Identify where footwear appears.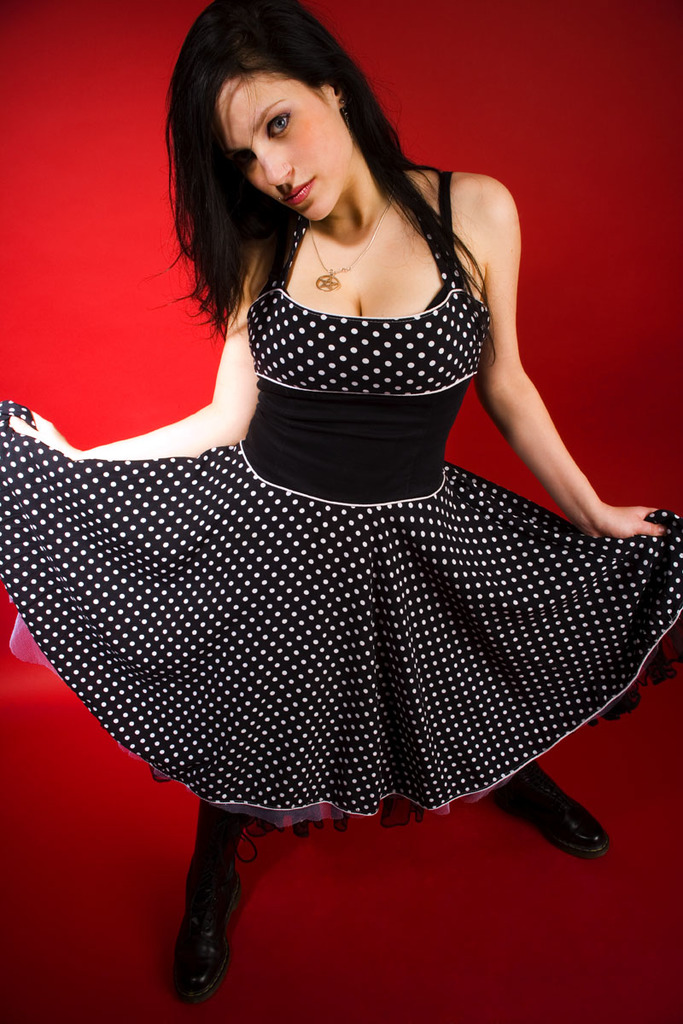
Appears at crop(488, 741, 615, 870).
